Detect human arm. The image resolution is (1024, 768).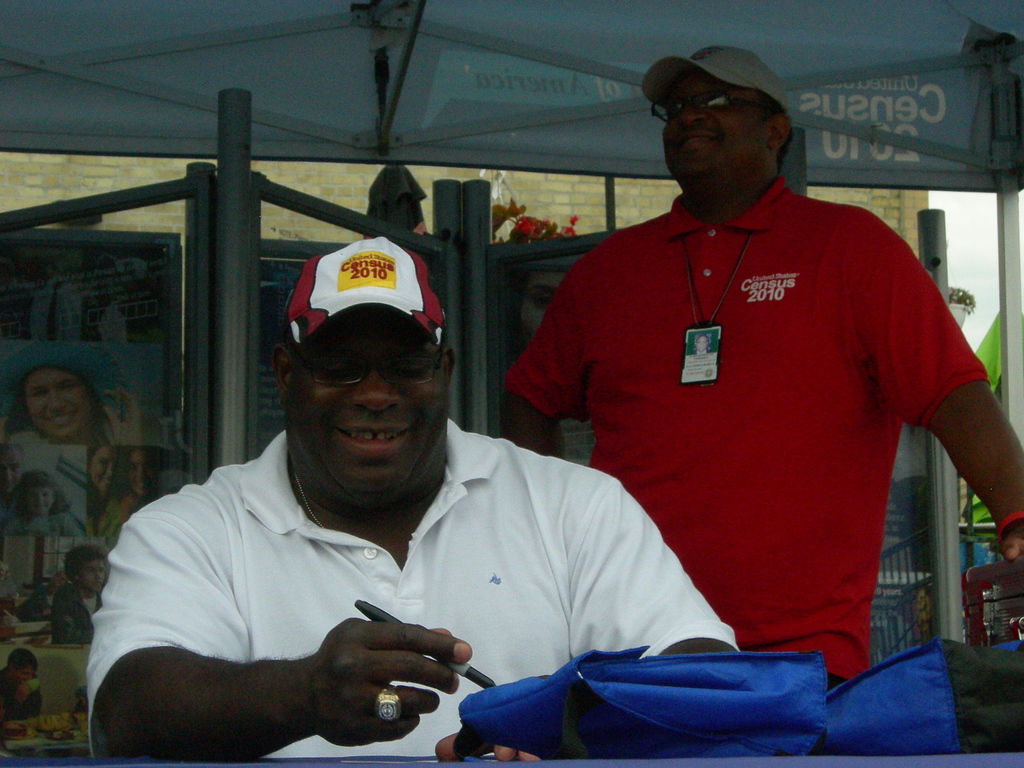
x1=503 y1=274 x2=582 y2=460.
